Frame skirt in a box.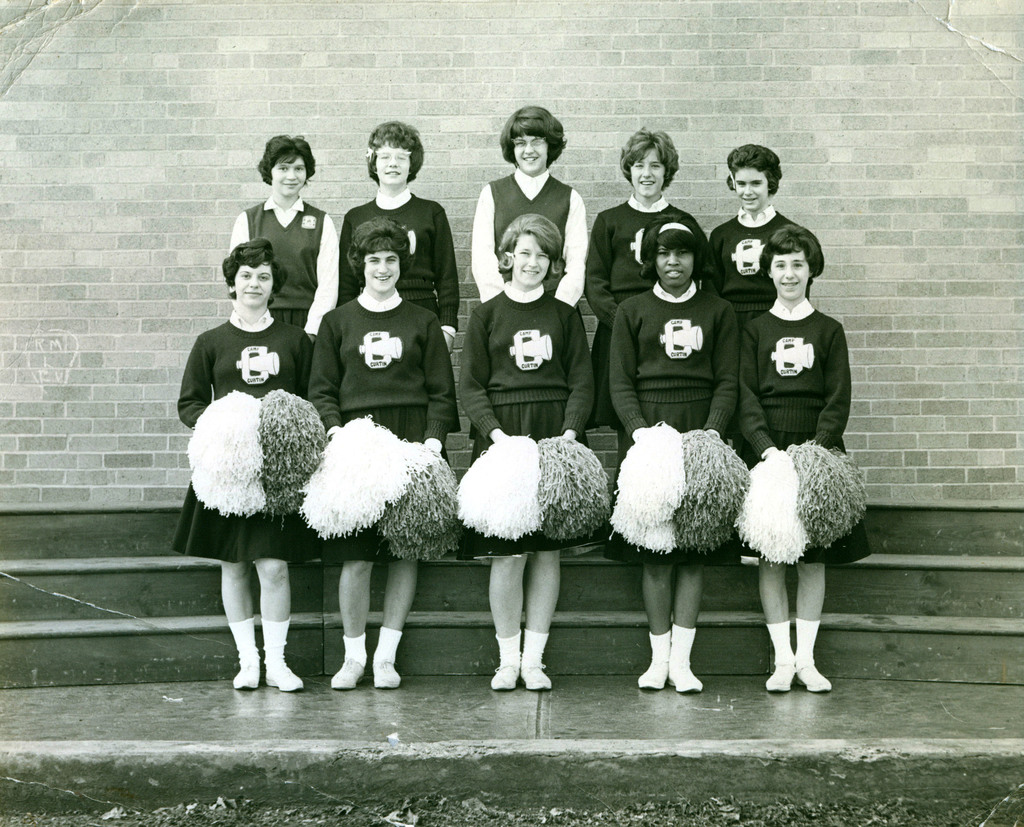
Rect(600, 400, 729, 565).
